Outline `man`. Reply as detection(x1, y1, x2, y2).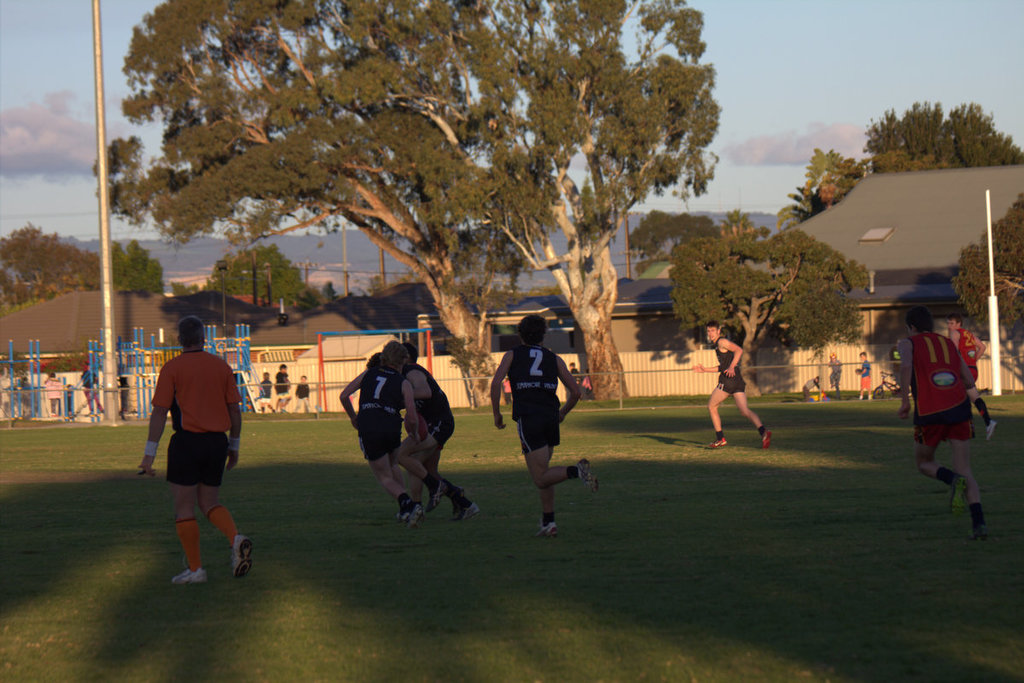
detection(333, 336, 422, 532).
